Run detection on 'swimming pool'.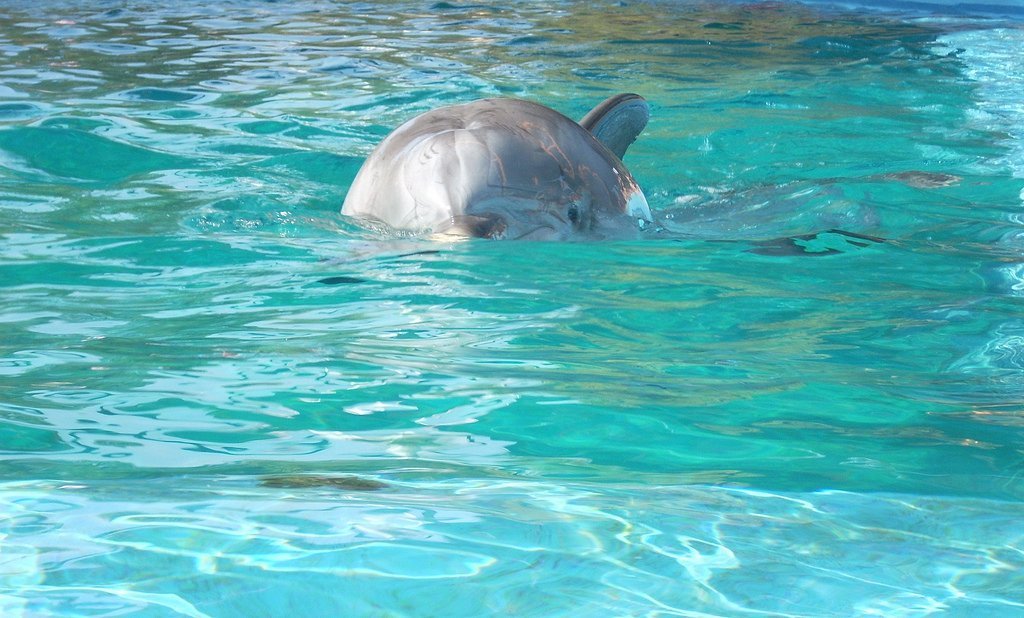
Result: (0,15,1023,617).
